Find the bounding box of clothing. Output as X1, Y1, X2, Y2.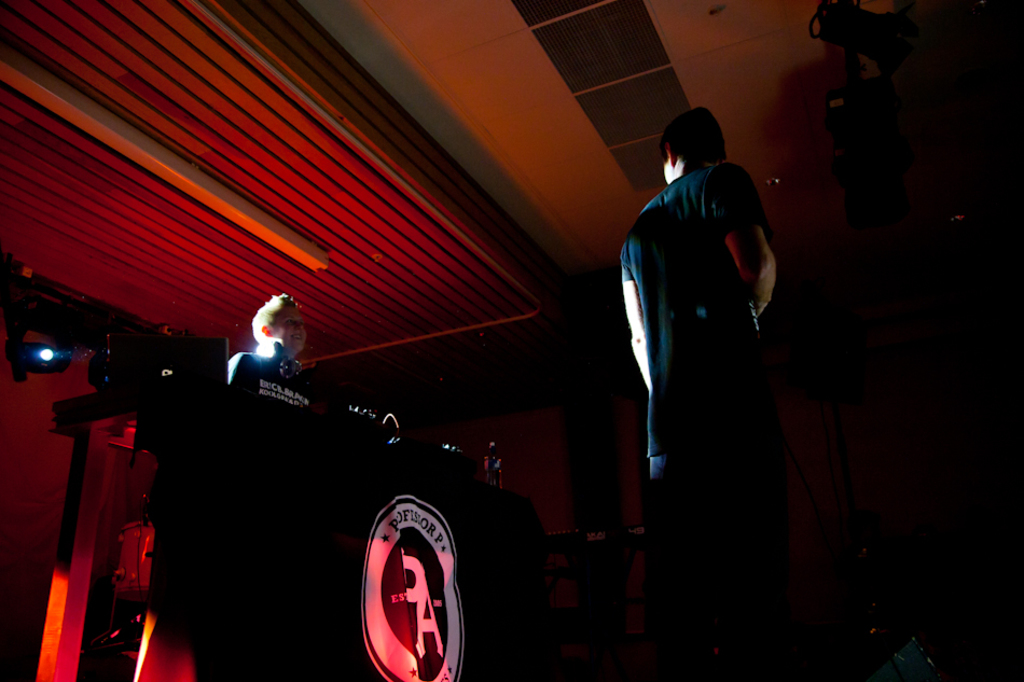
613, 106, 799, 637.
